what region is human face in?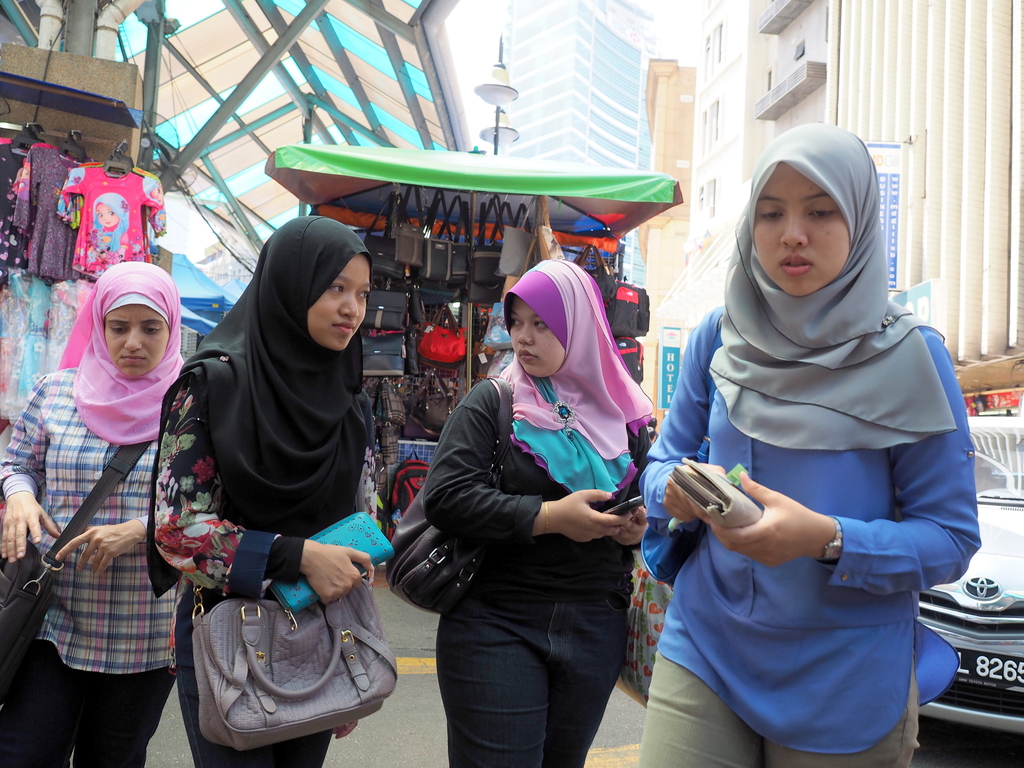
box(97, 297, 162, 379).
